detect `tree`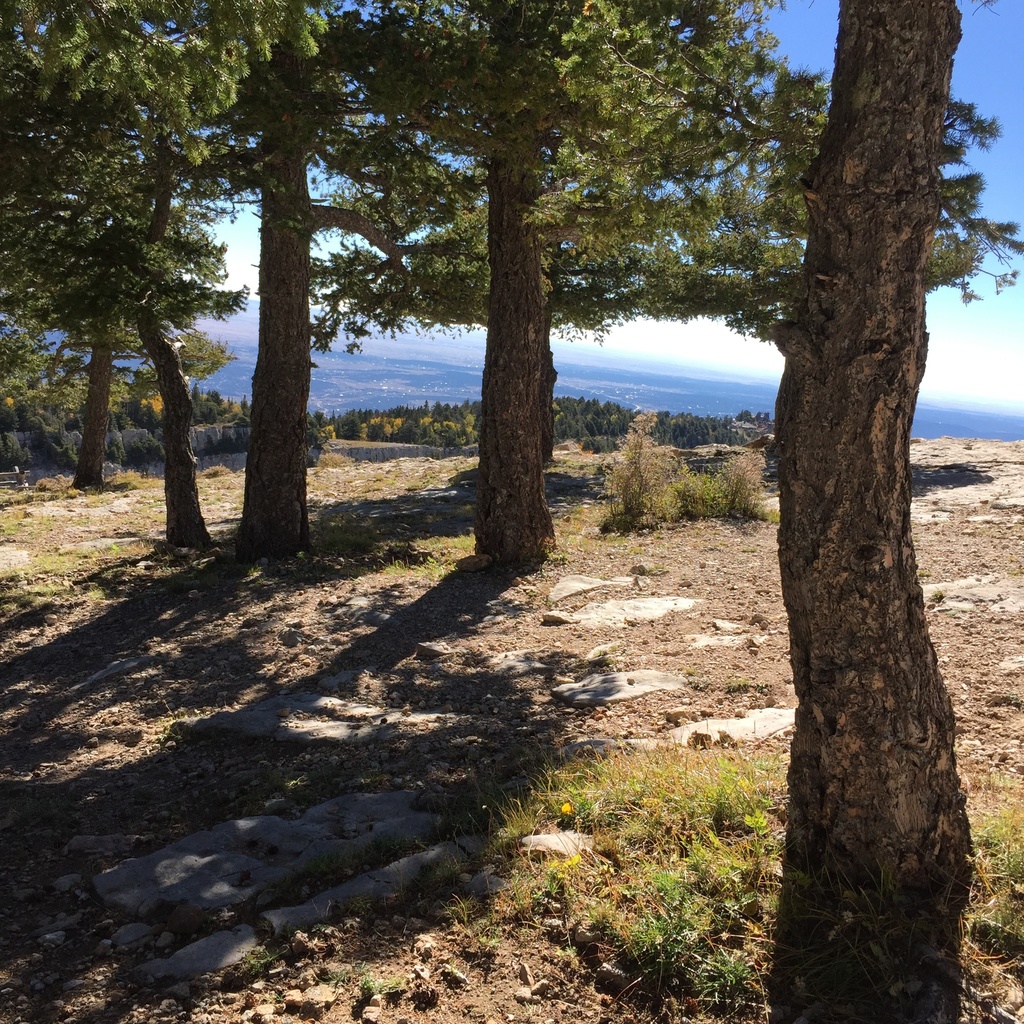
BBox(0, 0, 410, 557)
